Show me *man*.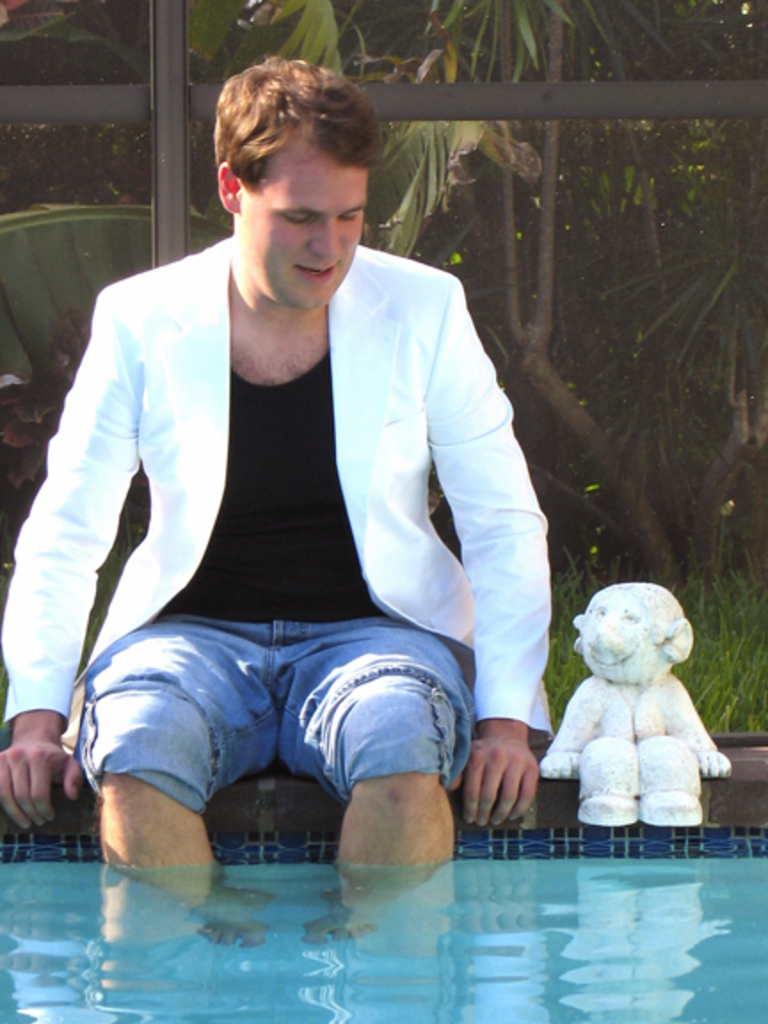
*man* is here: 0, 57, 556, 876.
